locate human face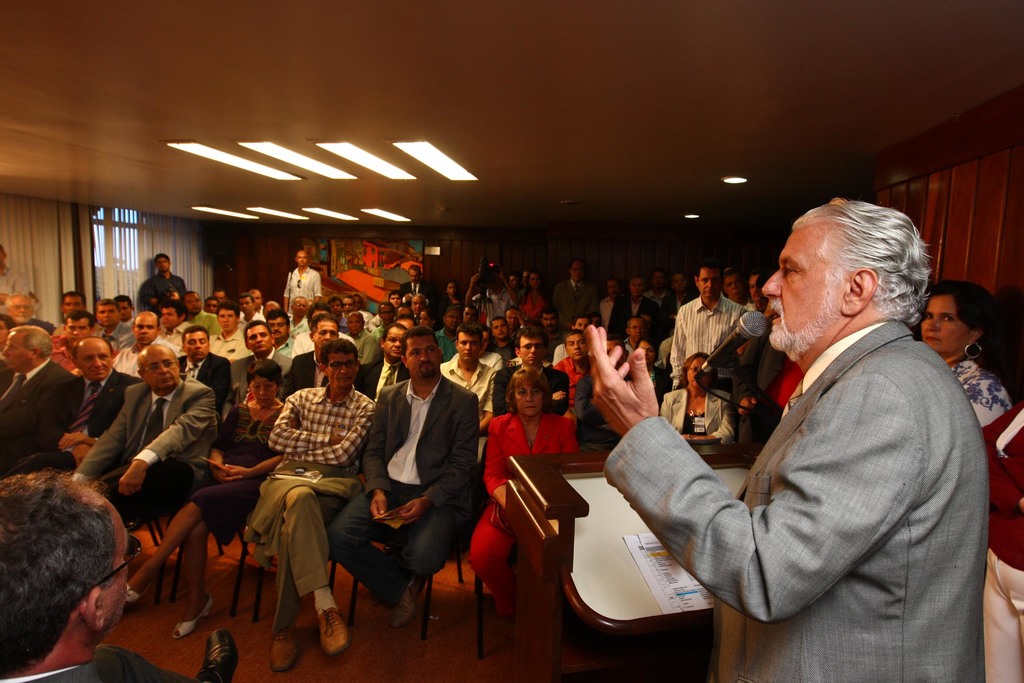
region(106, 518, 127, 624)
